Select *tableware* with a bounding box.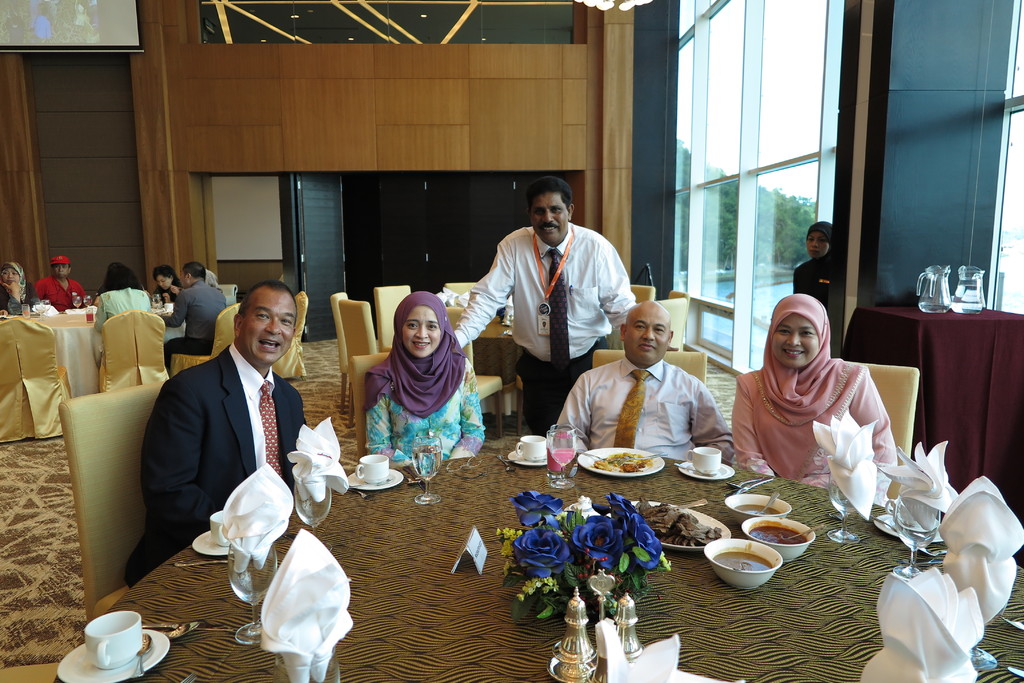
Rect(723, 488, 790, 522).
